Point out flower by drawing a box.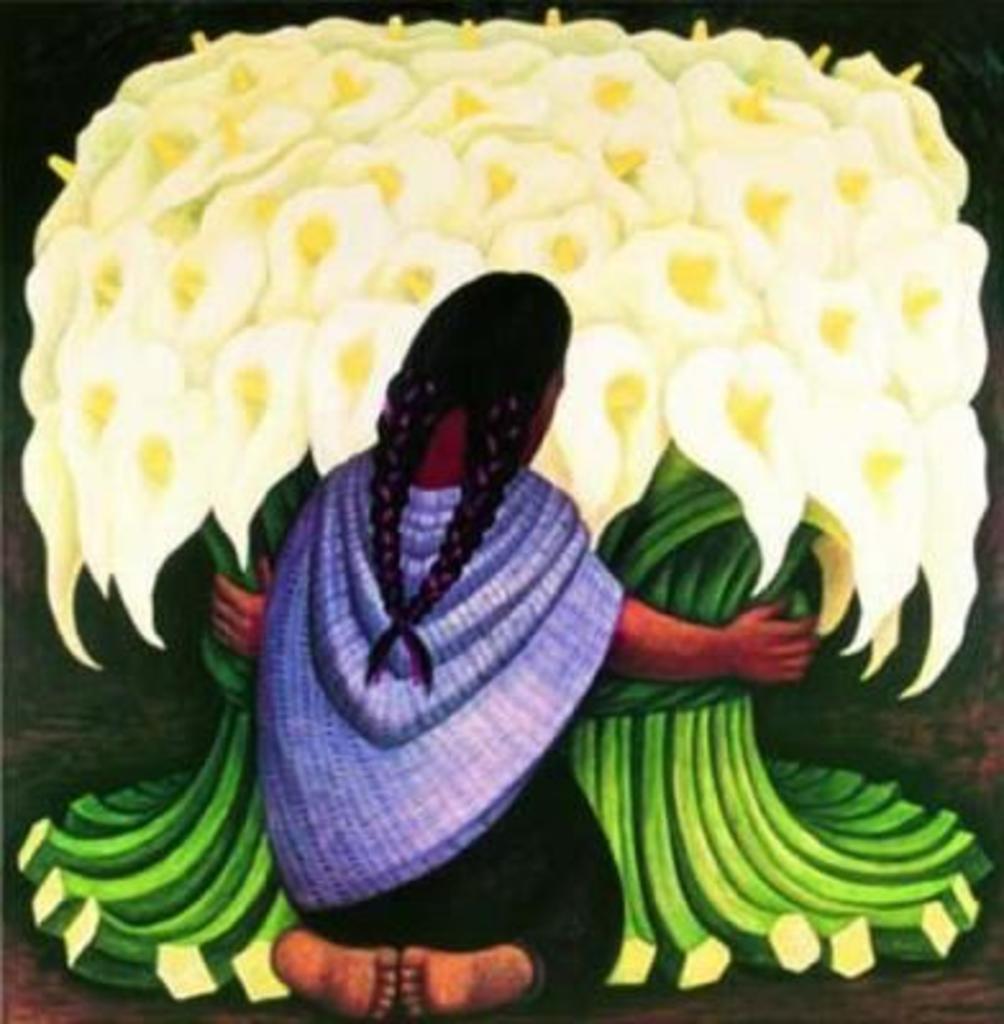
x1=896 y1=404 x2=991 y2=699.
